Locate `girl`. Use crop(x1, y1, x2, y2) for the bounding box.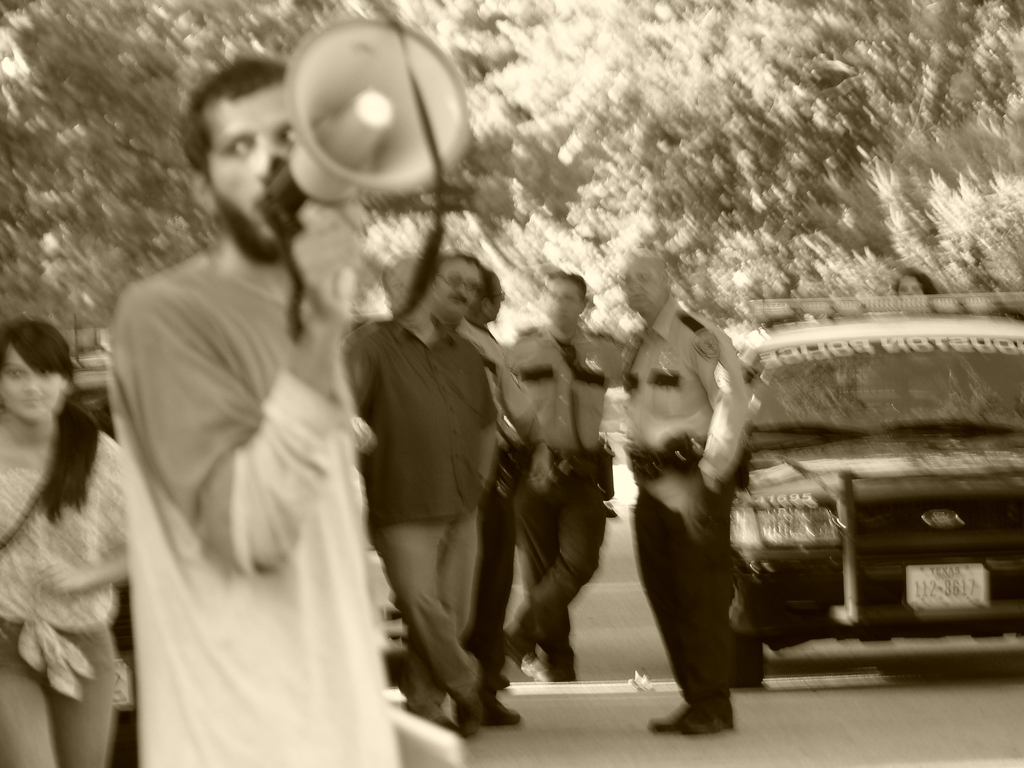
crop(0, 318, 129, 767).
